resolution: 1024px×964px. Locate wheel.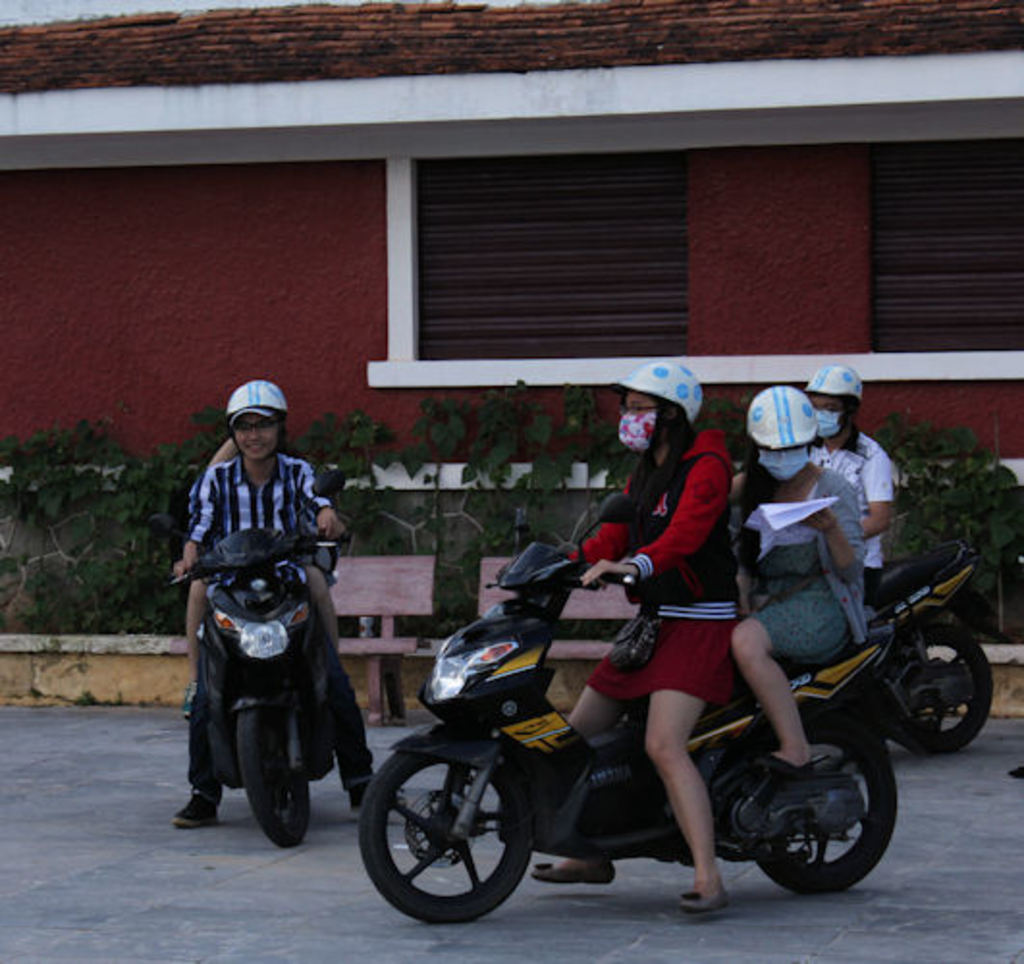
<box>866,621,1001,746</box>.
